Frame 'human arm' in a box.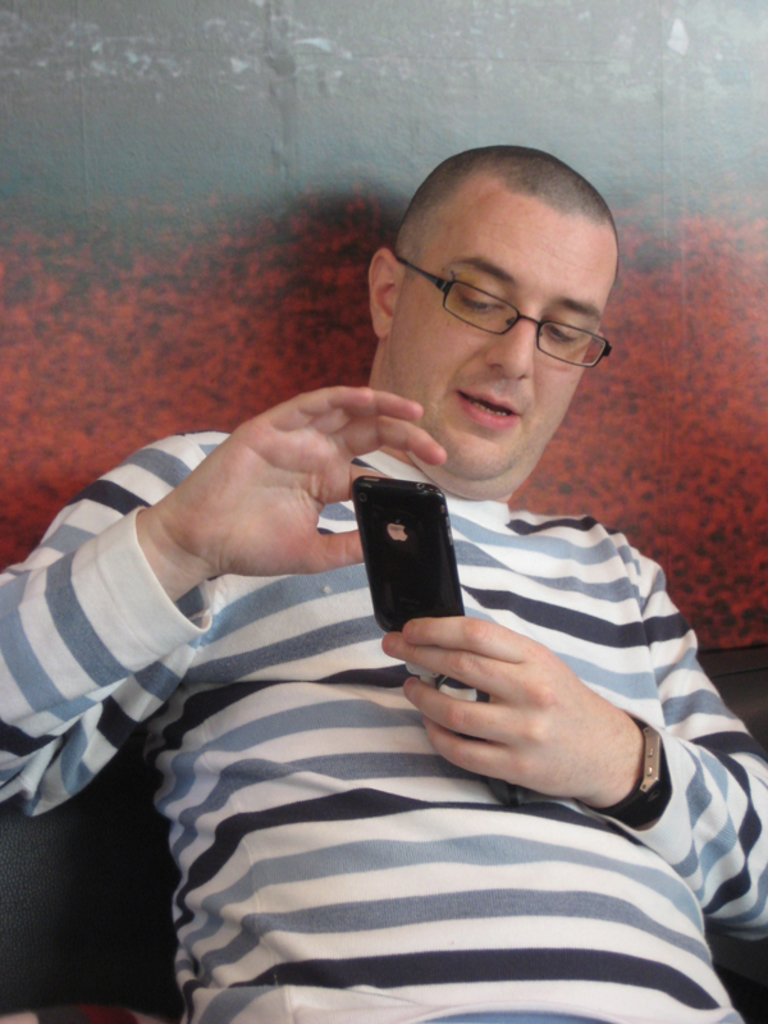
rect(378, 543, 767, 946).
